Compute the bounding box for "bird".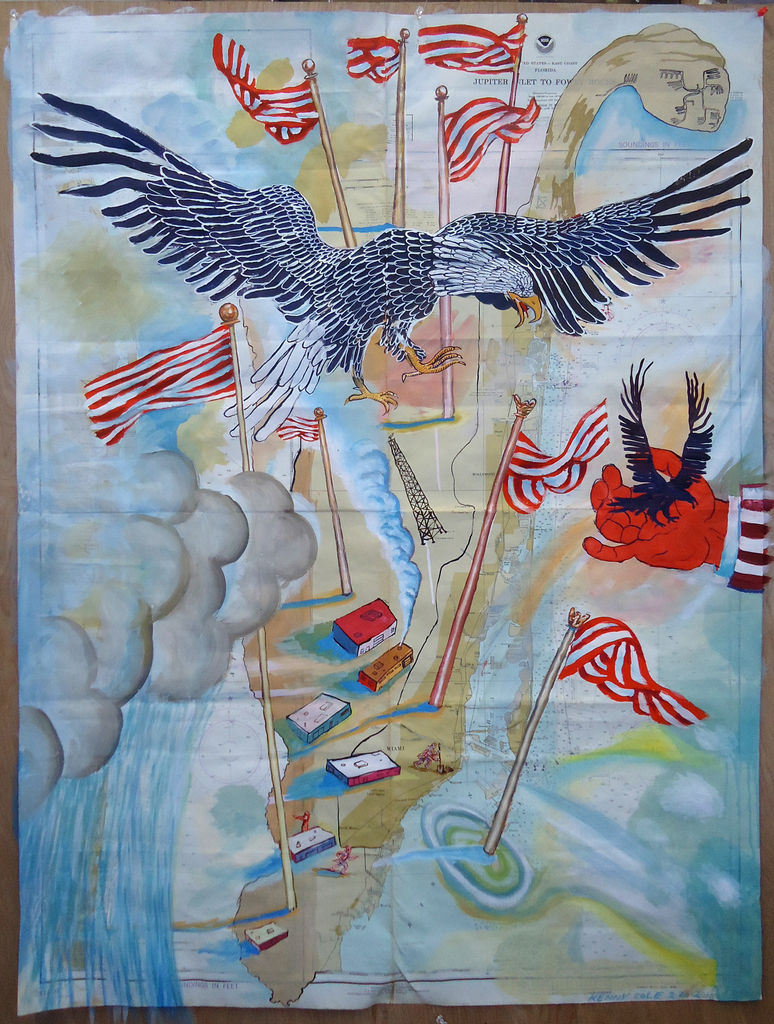
select_region(56, 102, 756, 394).
